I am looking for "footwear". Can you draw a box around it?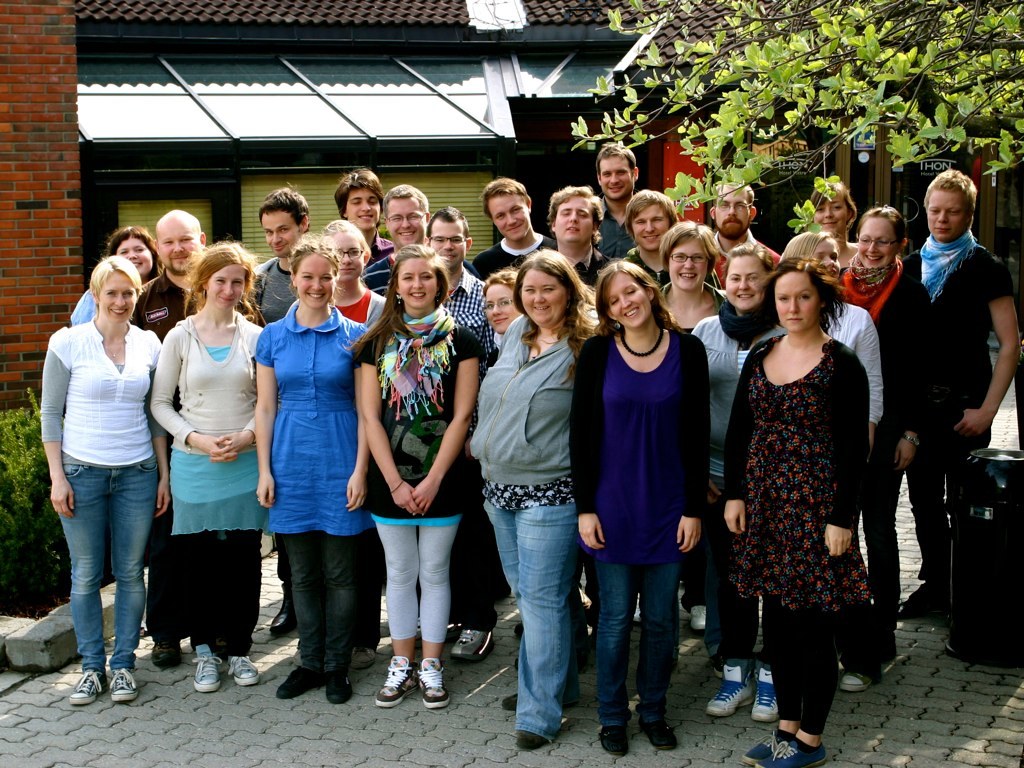
Sure, the bounding box is select_region(503, 690, 515, 711).
